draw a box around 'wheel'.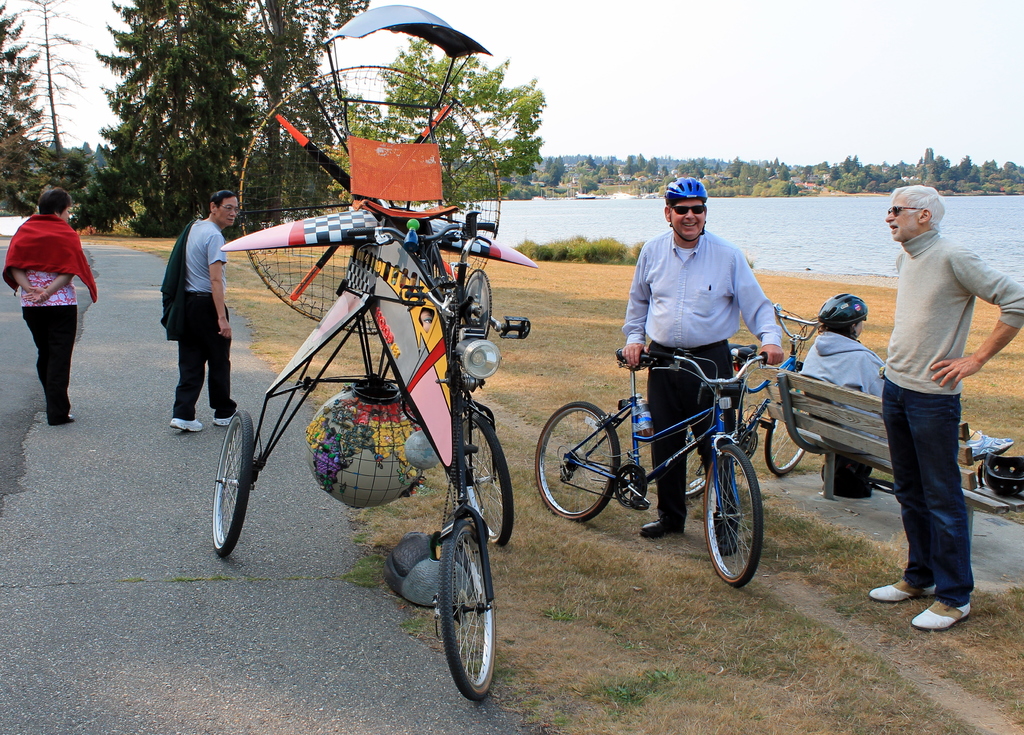
bbox=[665, 415, 719, 497].
